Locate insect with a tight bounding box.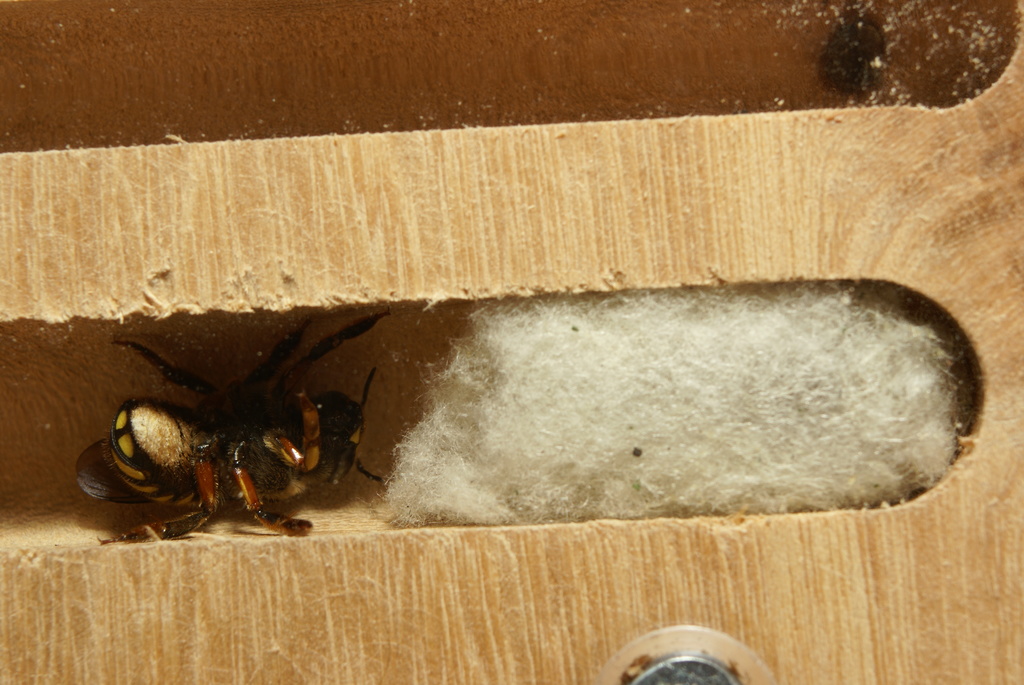
l=83, t=299, r=391, b=546.
